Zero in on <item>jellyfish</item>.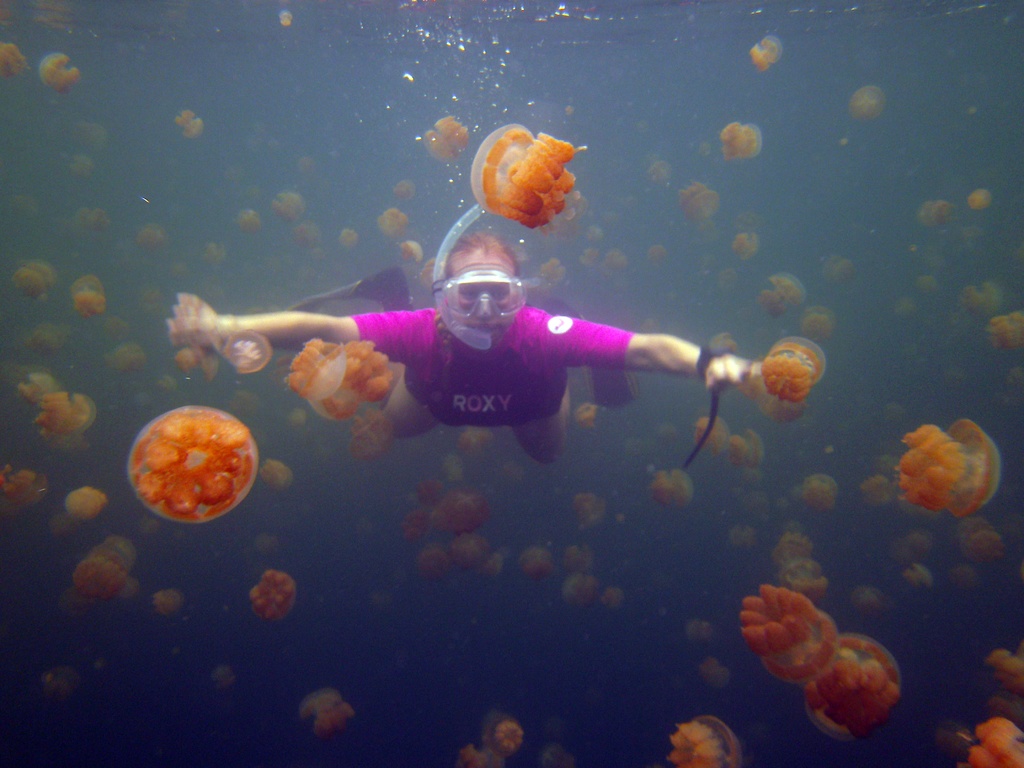
Zeroed in: 248,569,303,620.
